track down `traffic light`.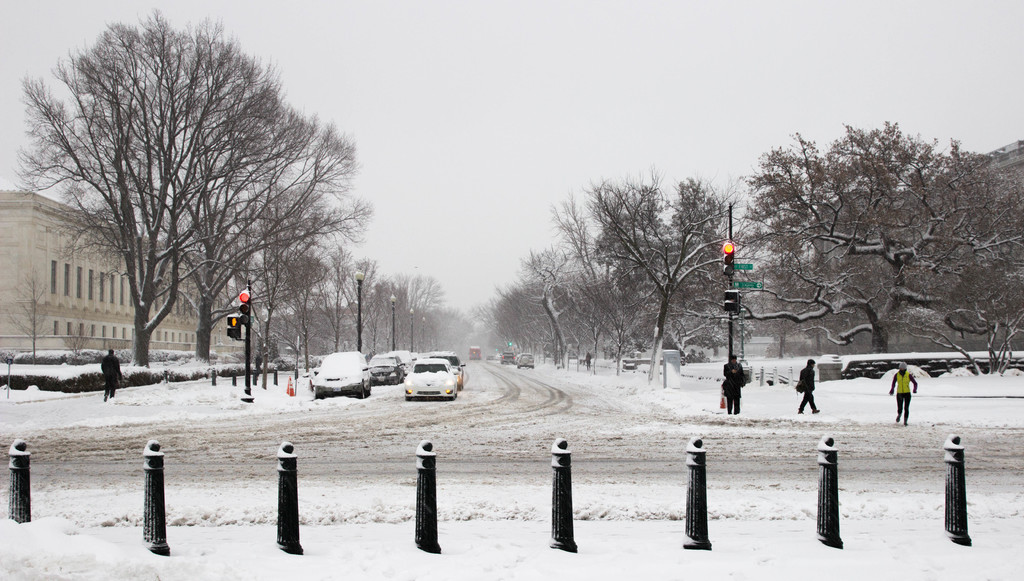
Tracked to {"x1": 721, "y1": 241, "x2": 735, "y2": 276}.
